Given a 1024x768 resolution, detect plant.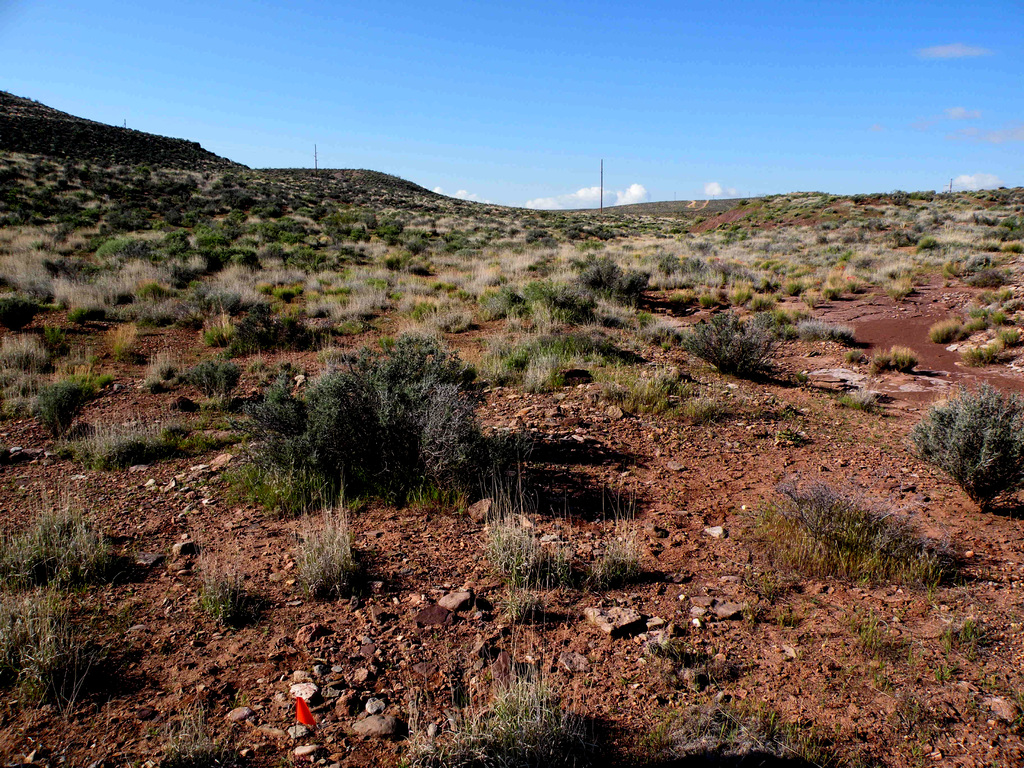
[x1=980, y1=305, x2=1000, y2=325].
